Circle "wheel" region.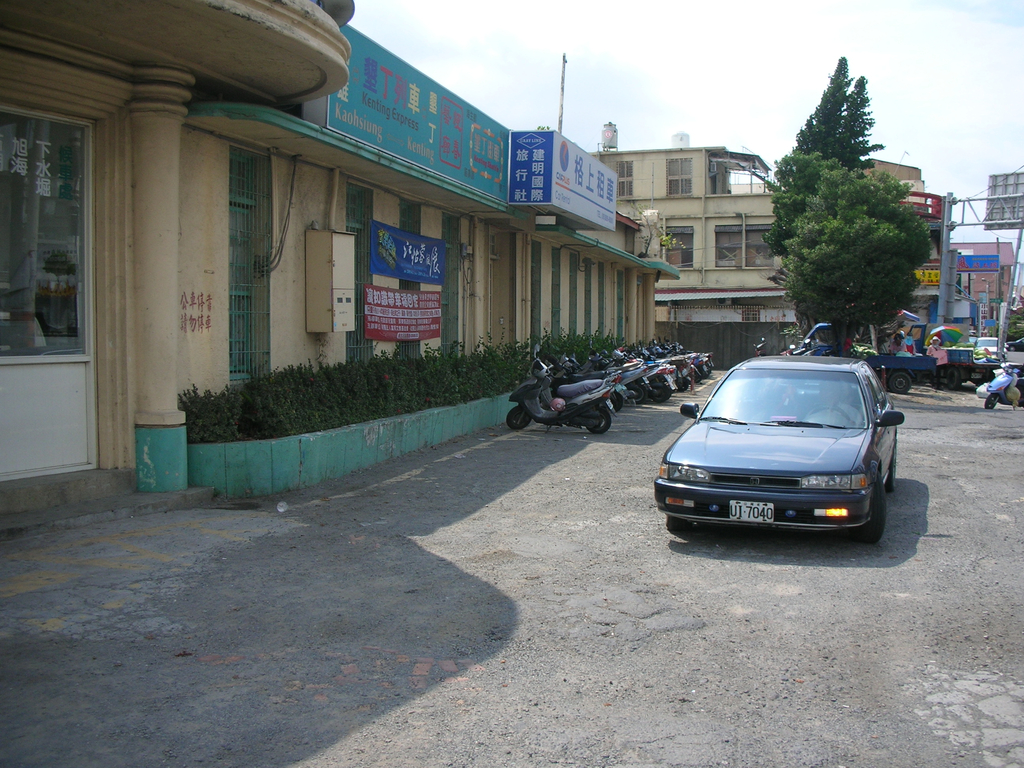
Region: (left=856, top=481, right=888, bottom=545).
